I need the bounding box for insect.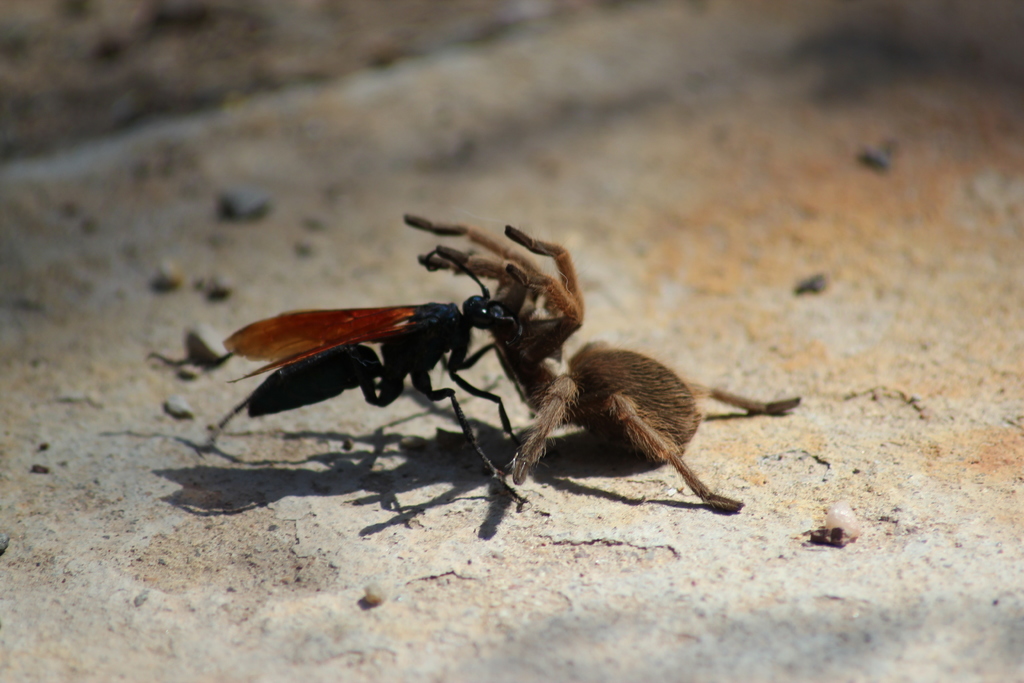
Here it is: <region>402, 214, 806, 523</region>.
